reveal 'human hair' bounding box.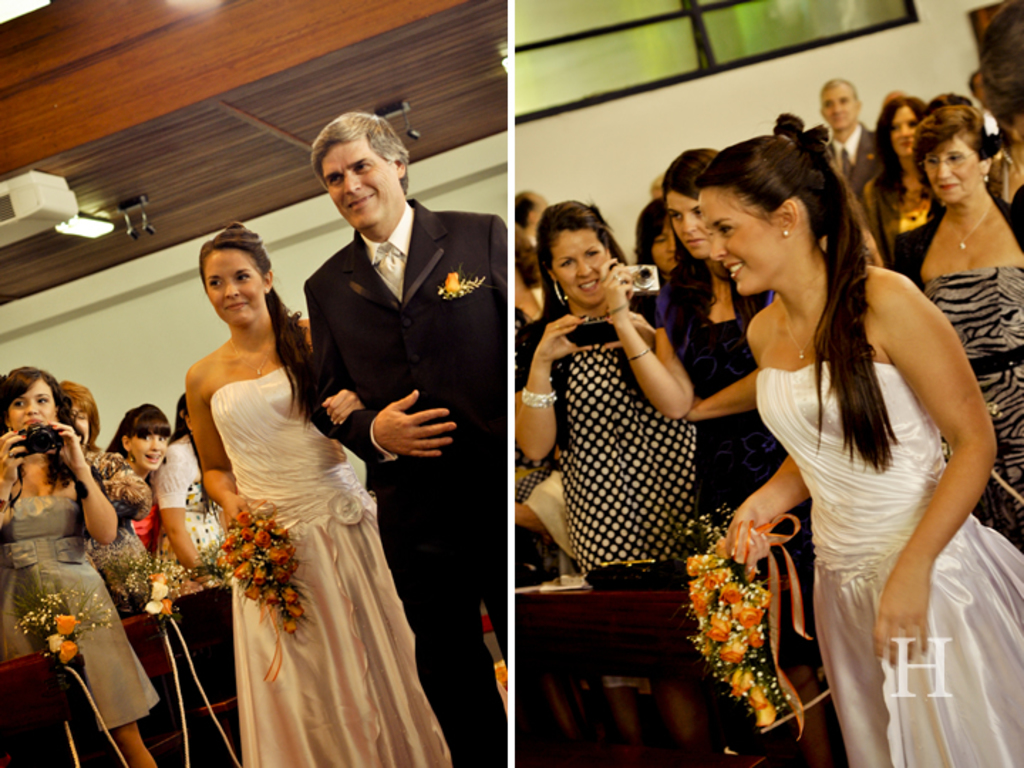
Revealed: {"left": 58, "top": 387, "right": 102, "bottom": 445}.
